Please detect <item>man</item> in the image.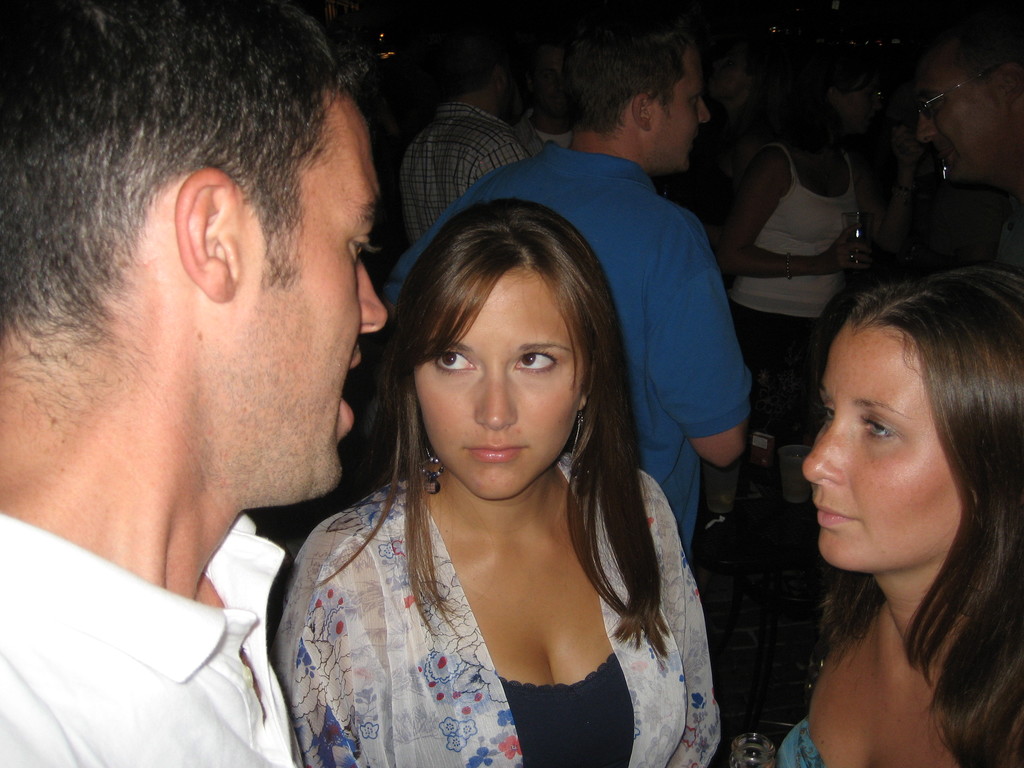
(908, 11, 1023, 278).
